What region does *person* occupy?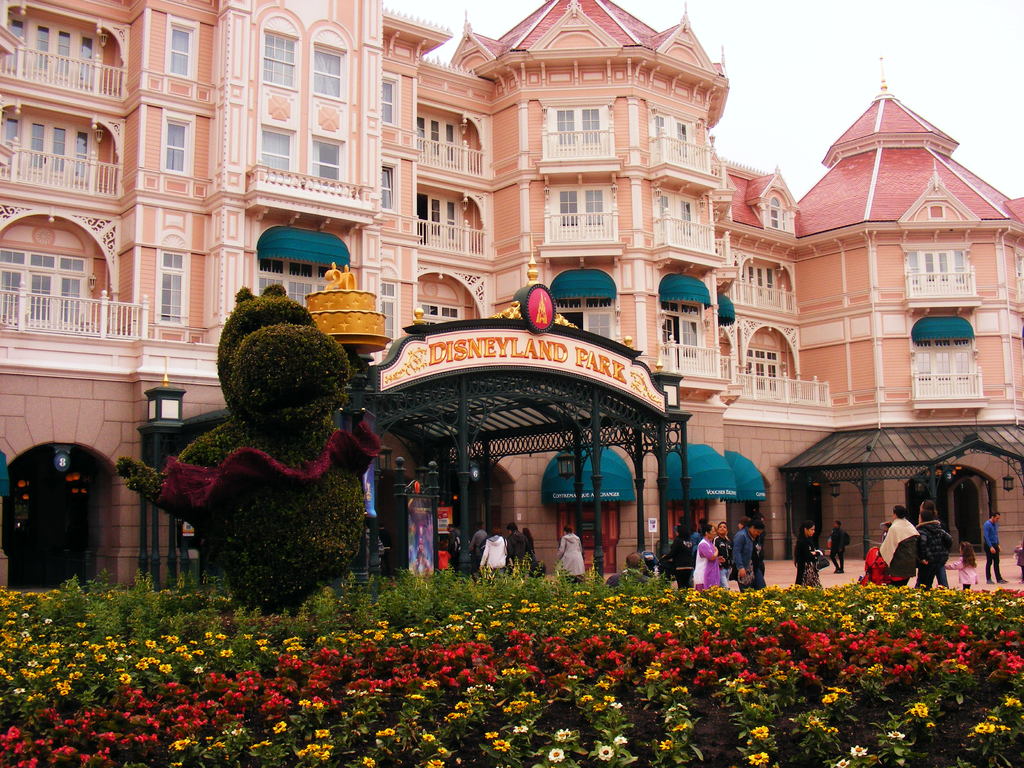
region(556, 526, 584, 581).
